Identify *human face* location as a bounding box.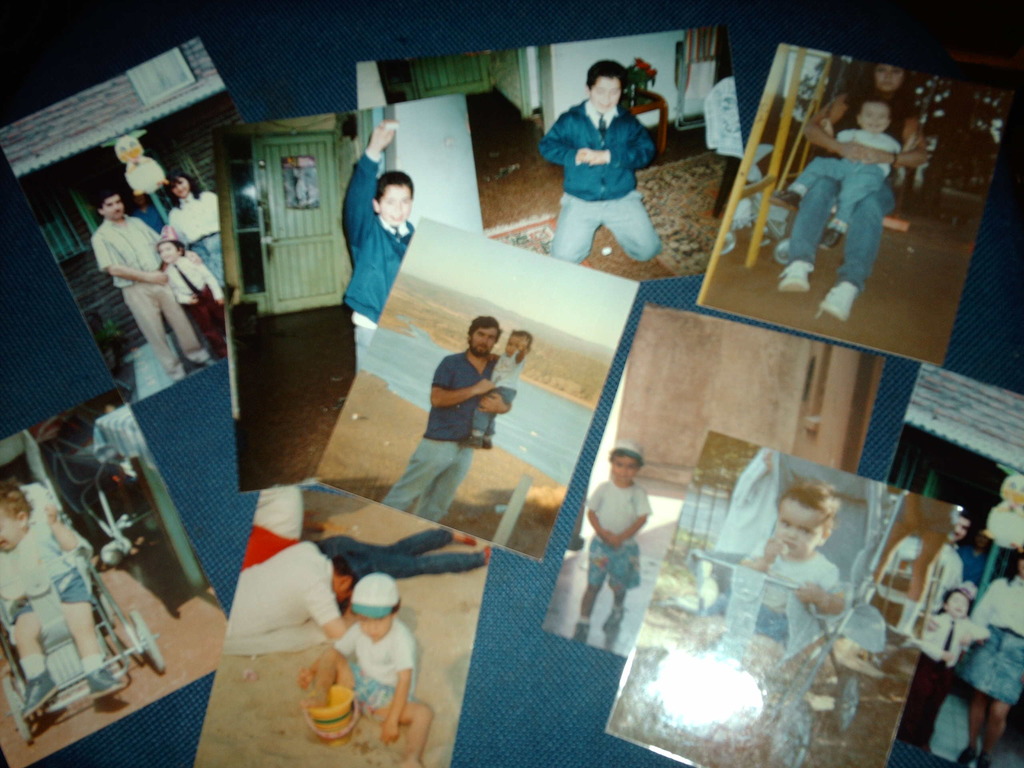
locate(878, 63, 902, 92).
